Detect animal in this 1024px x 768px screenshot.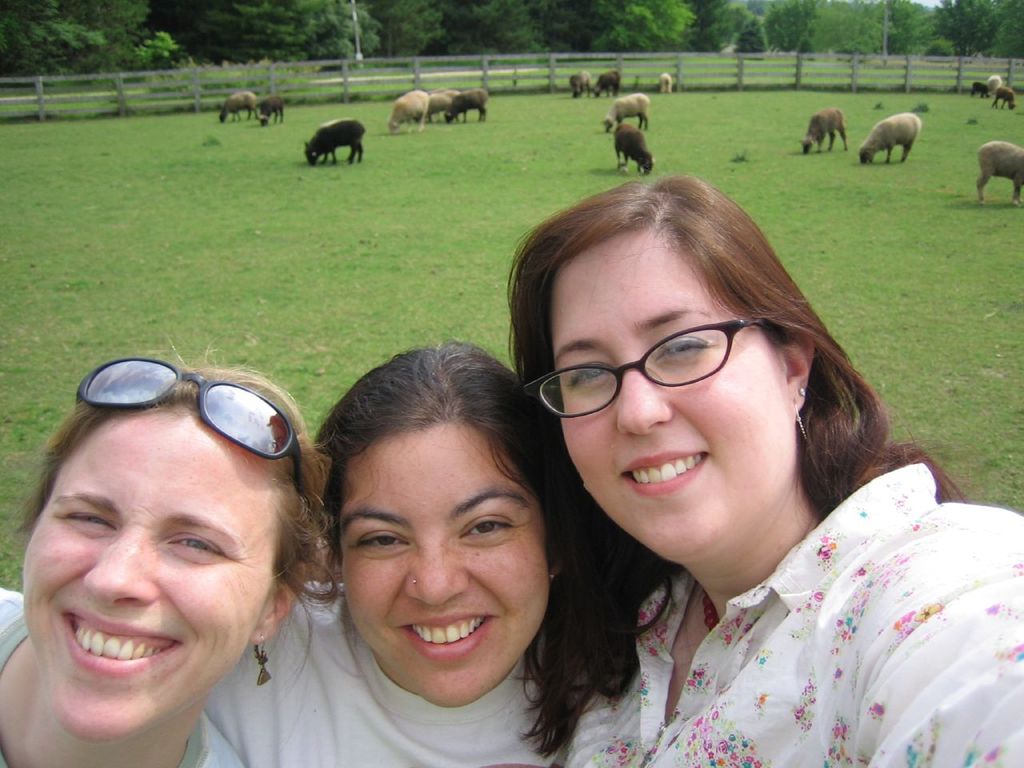
Detection: left=589, top=66, right=625, bottom=102.
